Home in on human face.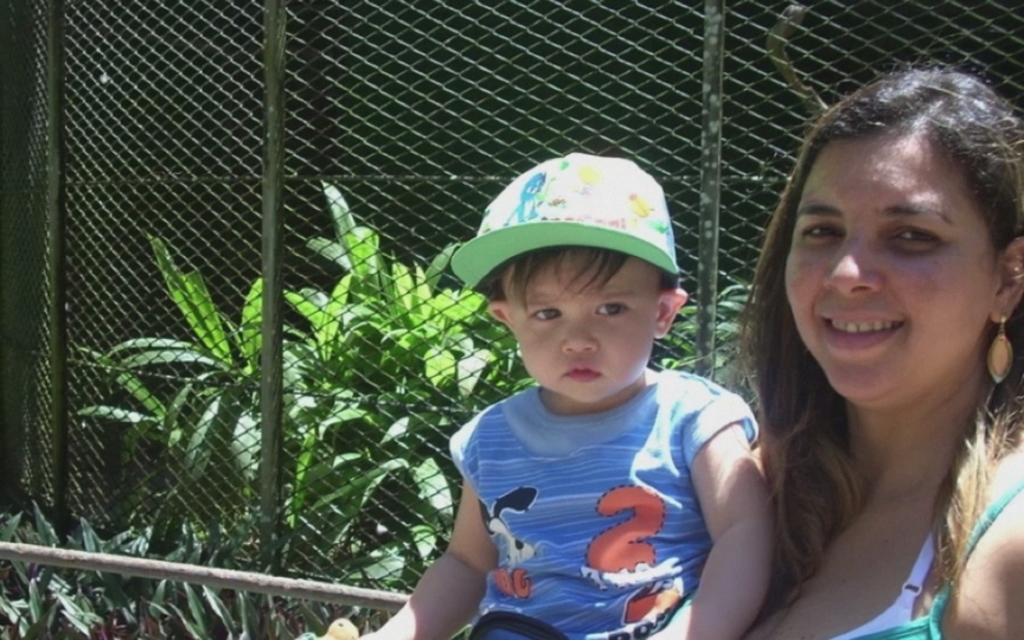
Homed in at BBox(786, 132, 997, 405).
